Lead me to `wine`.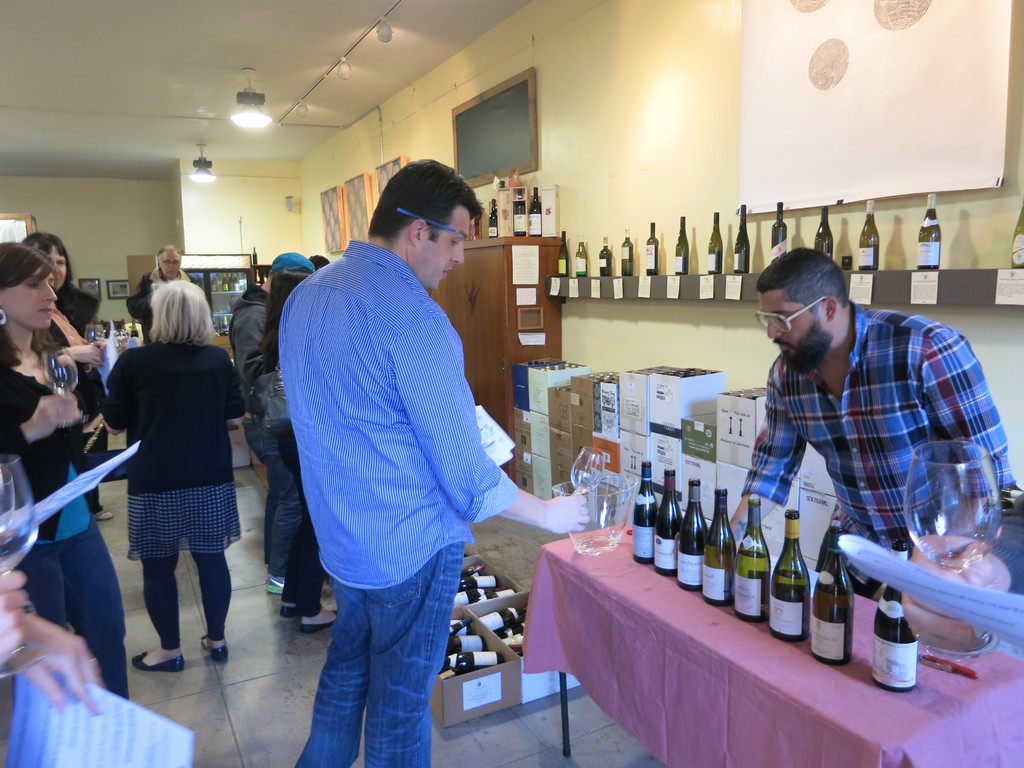
Lead to left=488, top=198, right=497, bottom=237.
